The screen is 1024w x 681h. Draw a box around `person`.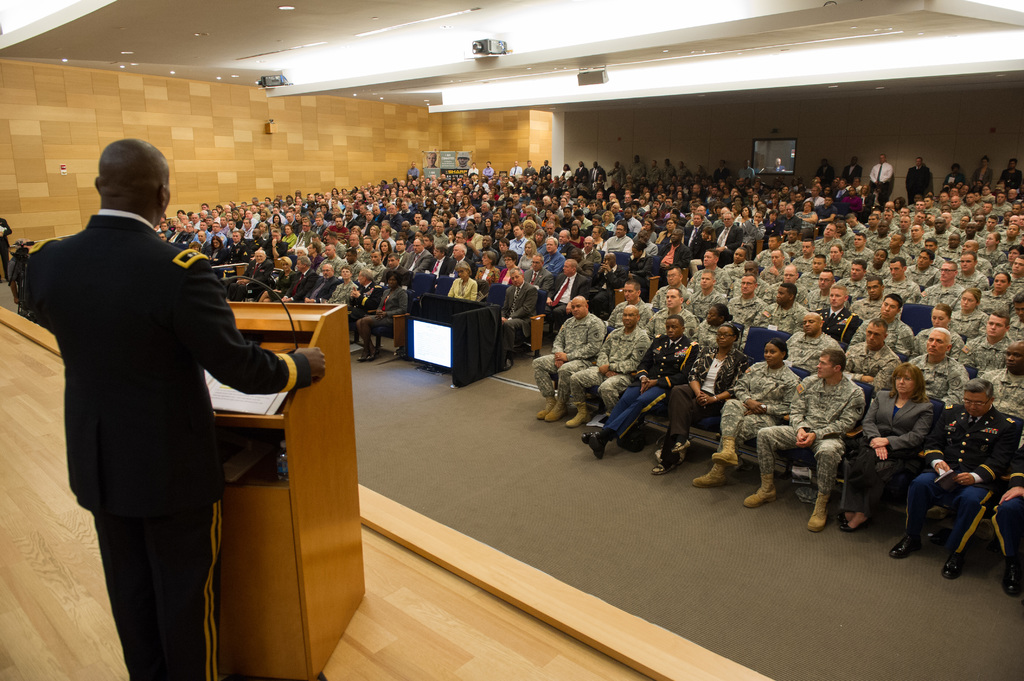
(left=847, top=157, right=867, bottom=179).
